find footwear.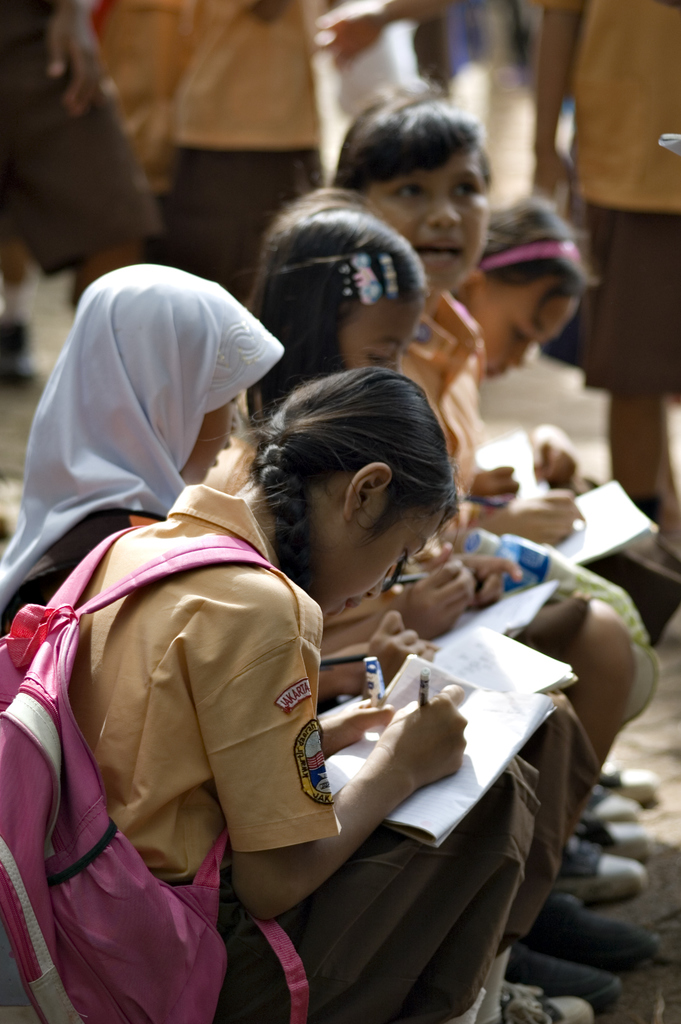
l=601, t=758, r=666, b=806.
